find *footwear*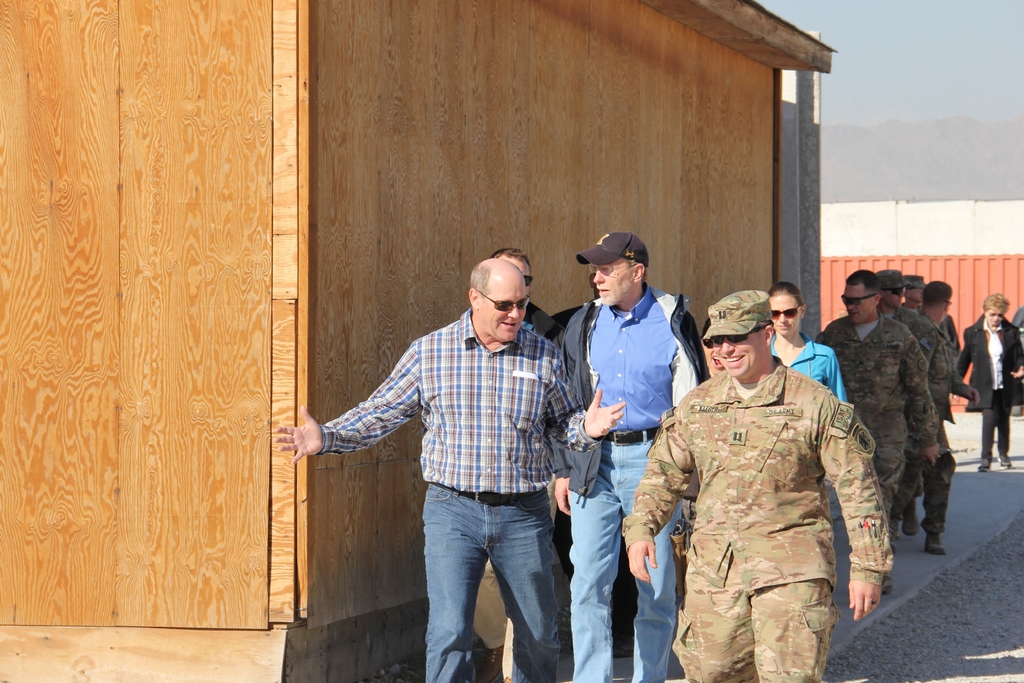
[x1=476, y1=645, x2=504, y2=682]
